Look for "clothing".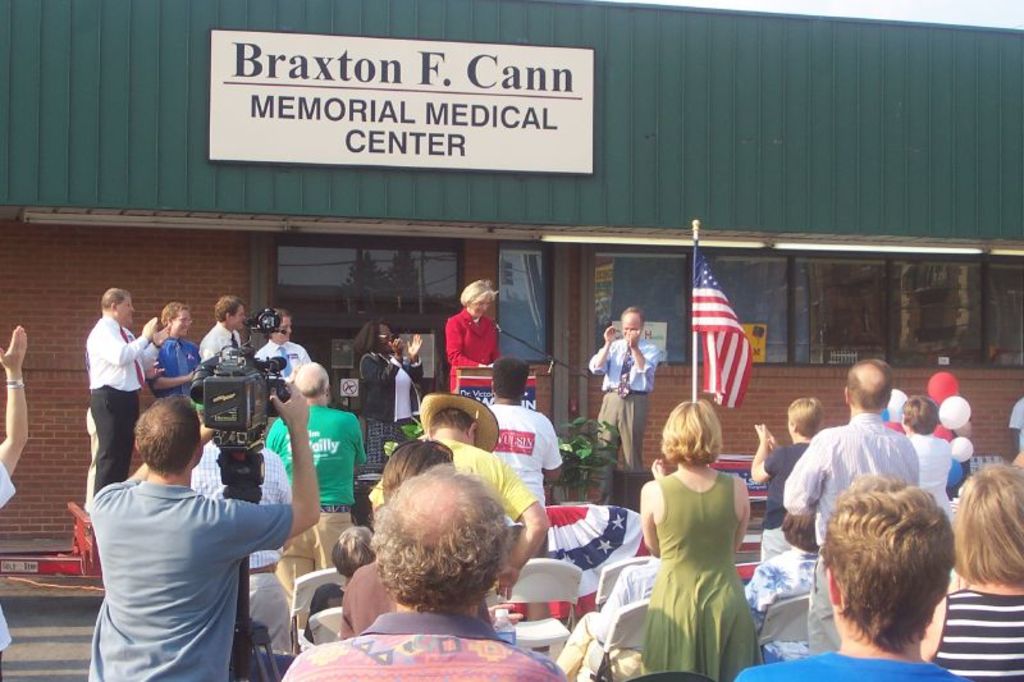
Found: (0, 453, 22, 681).
